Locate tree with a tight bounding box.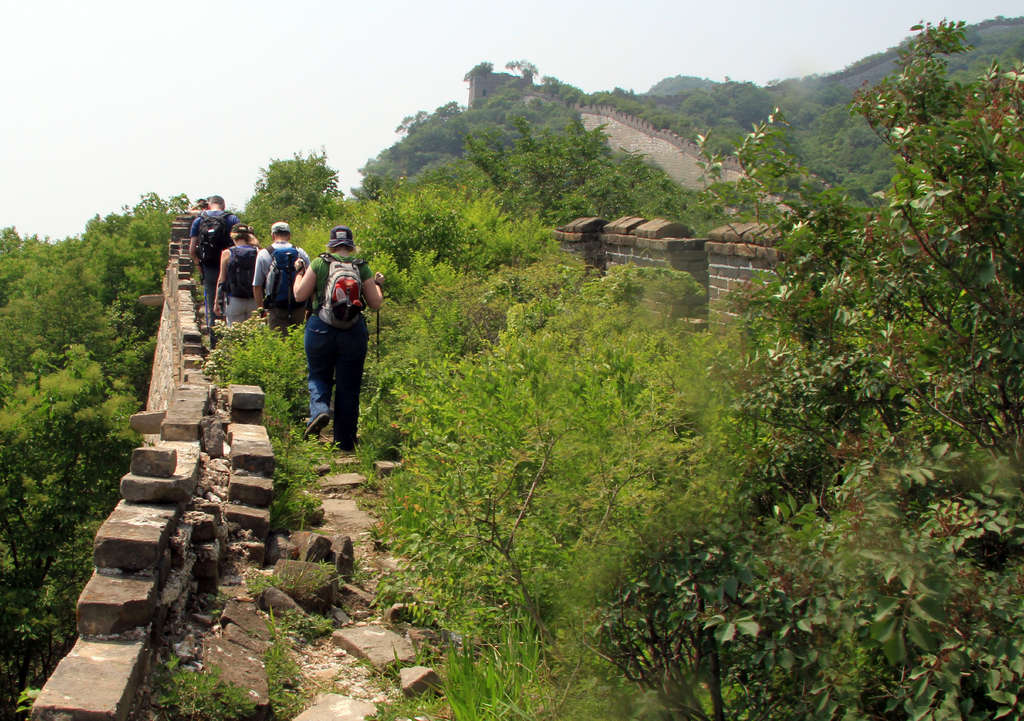
<box>652,72,767,147</box>.
